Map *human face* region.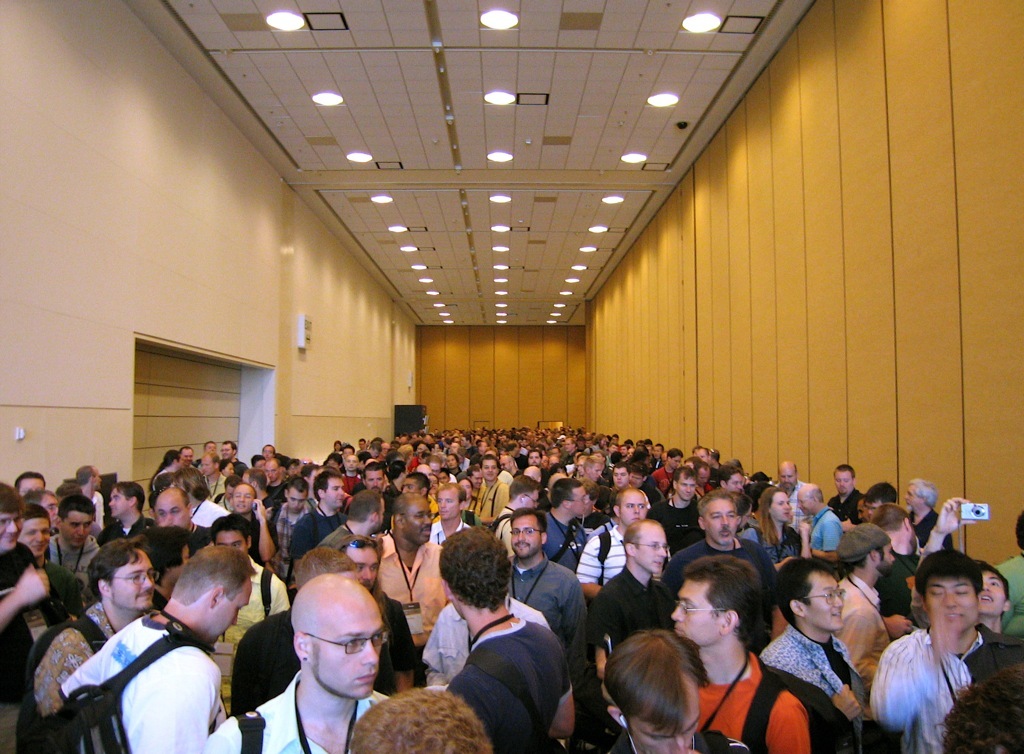
Mapped to bbox=[771, 493, 791, 521].
